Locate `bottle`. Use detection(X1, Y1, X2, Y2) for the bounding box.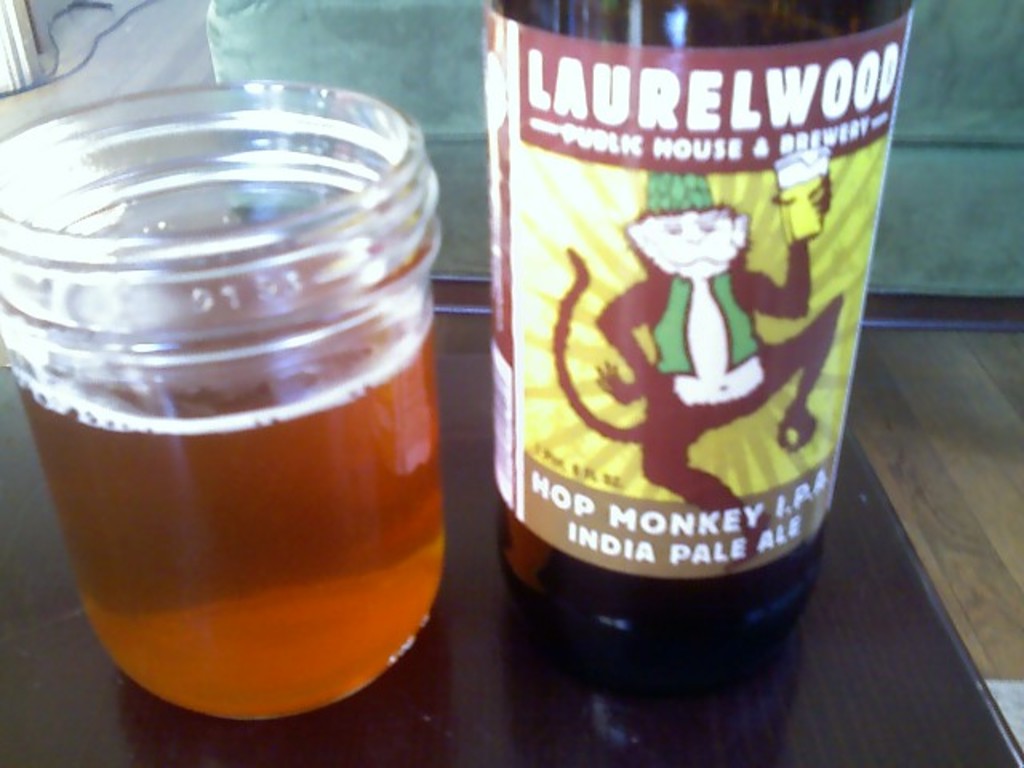
detection(477, 0, 917, 682).
